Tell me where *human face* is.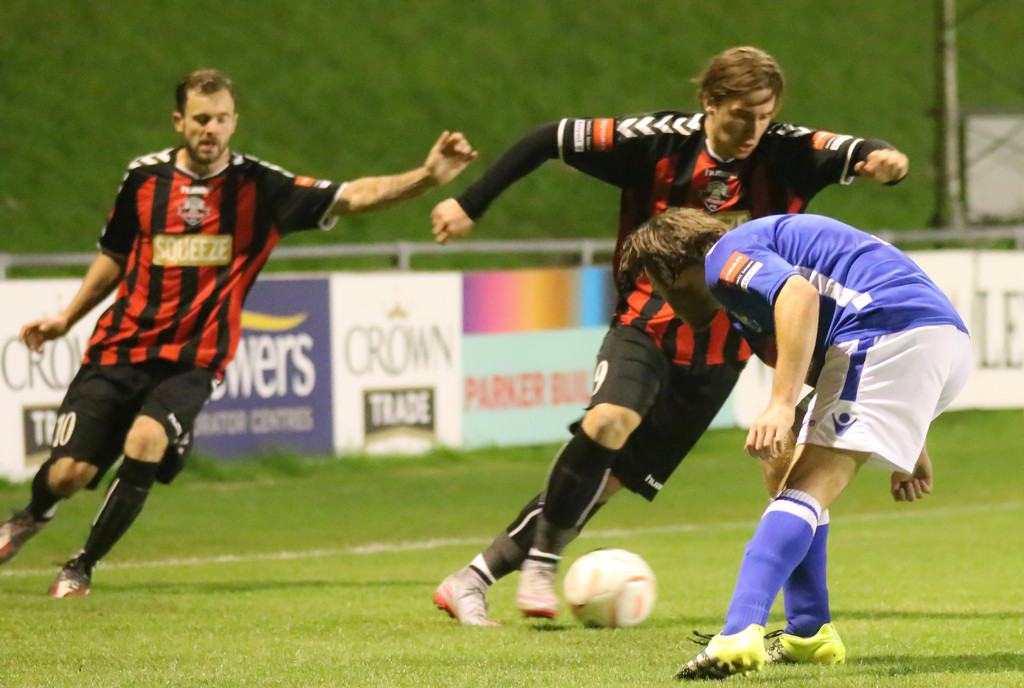
*human face* is at <bbox>639, 269, 713, 335</bbox>.
